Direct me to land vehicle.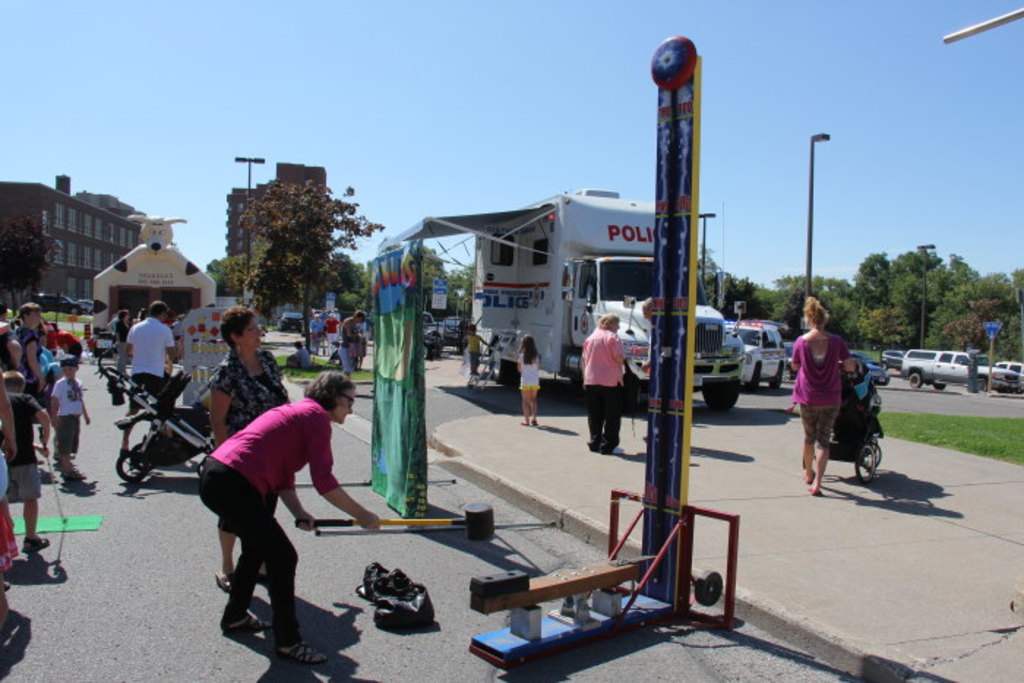
Direction: box=[995, 355, 1023, 374].
